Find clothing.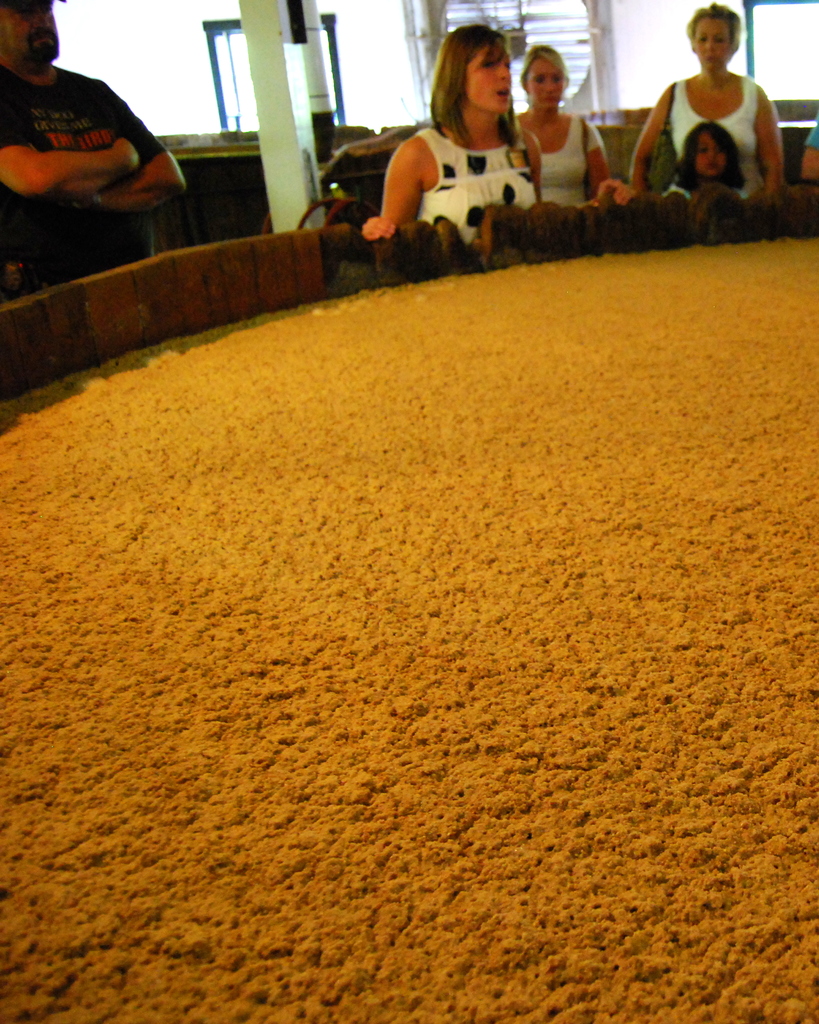
crop(802, 108, 818, 150).
